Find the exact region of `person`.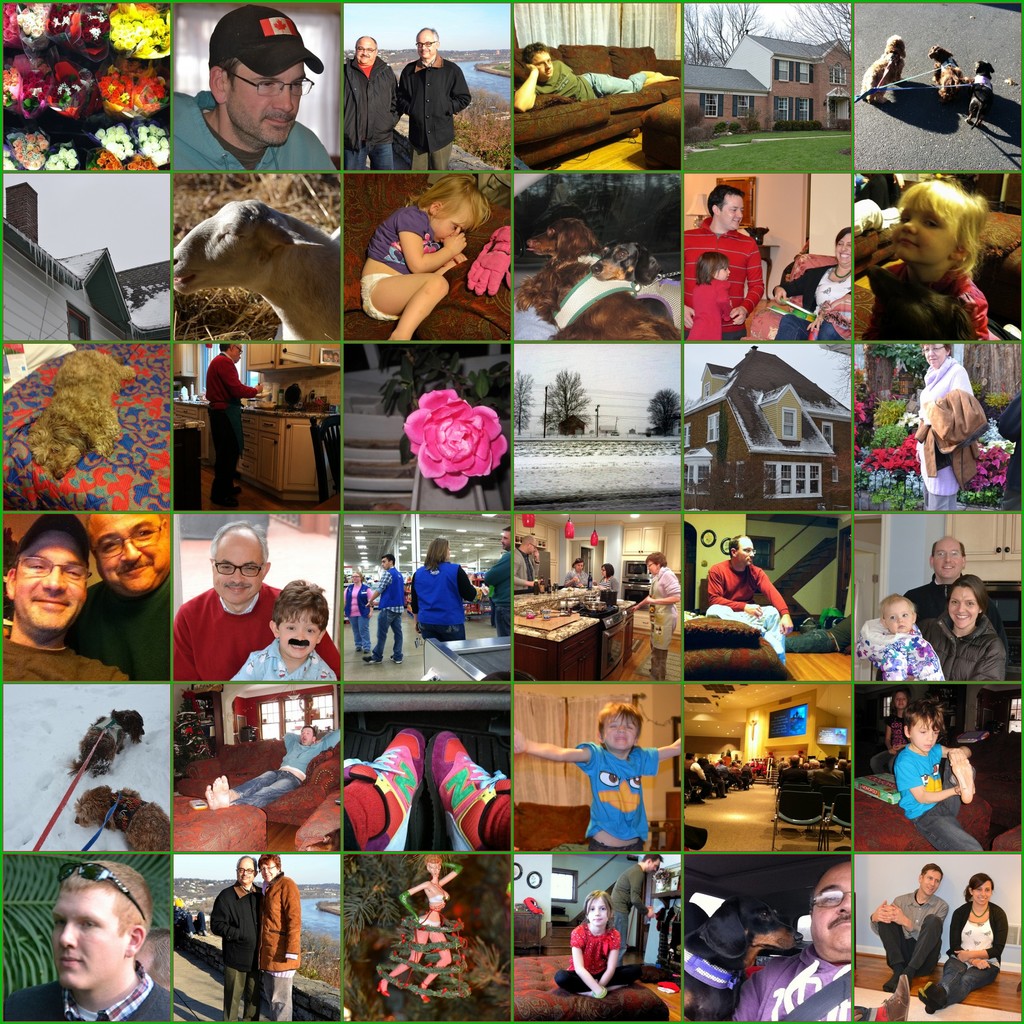
Exact region: detection(342, 38, 400, 171).
